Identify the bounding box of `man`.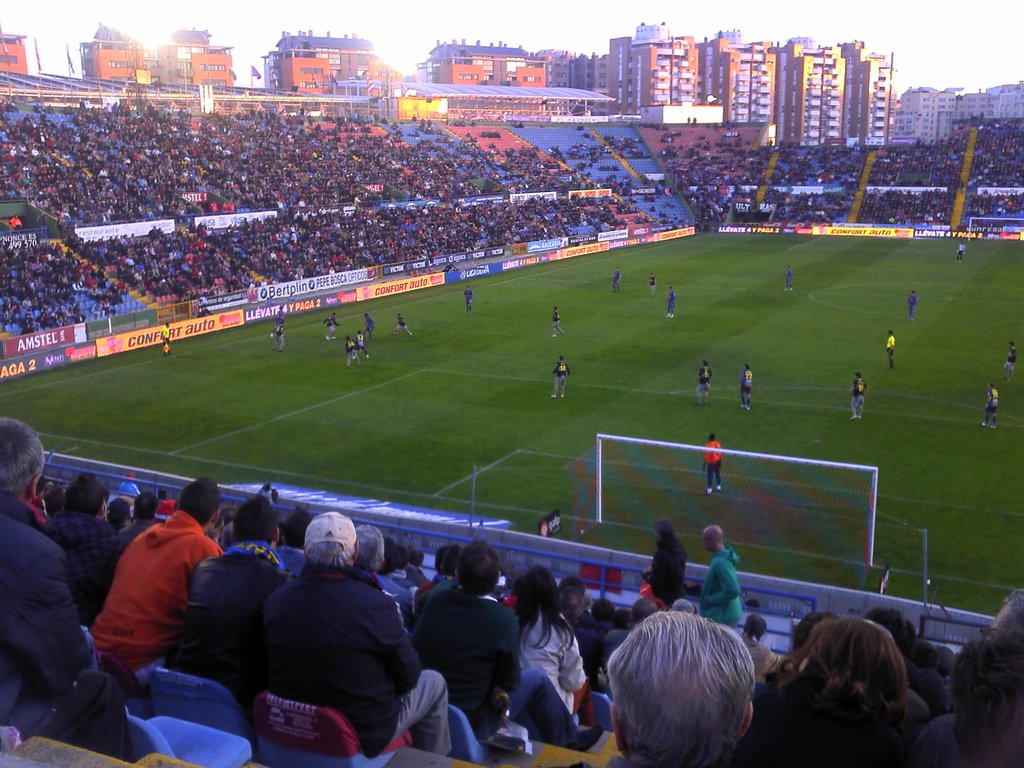
bbox=[666, 284, 674, 316].
